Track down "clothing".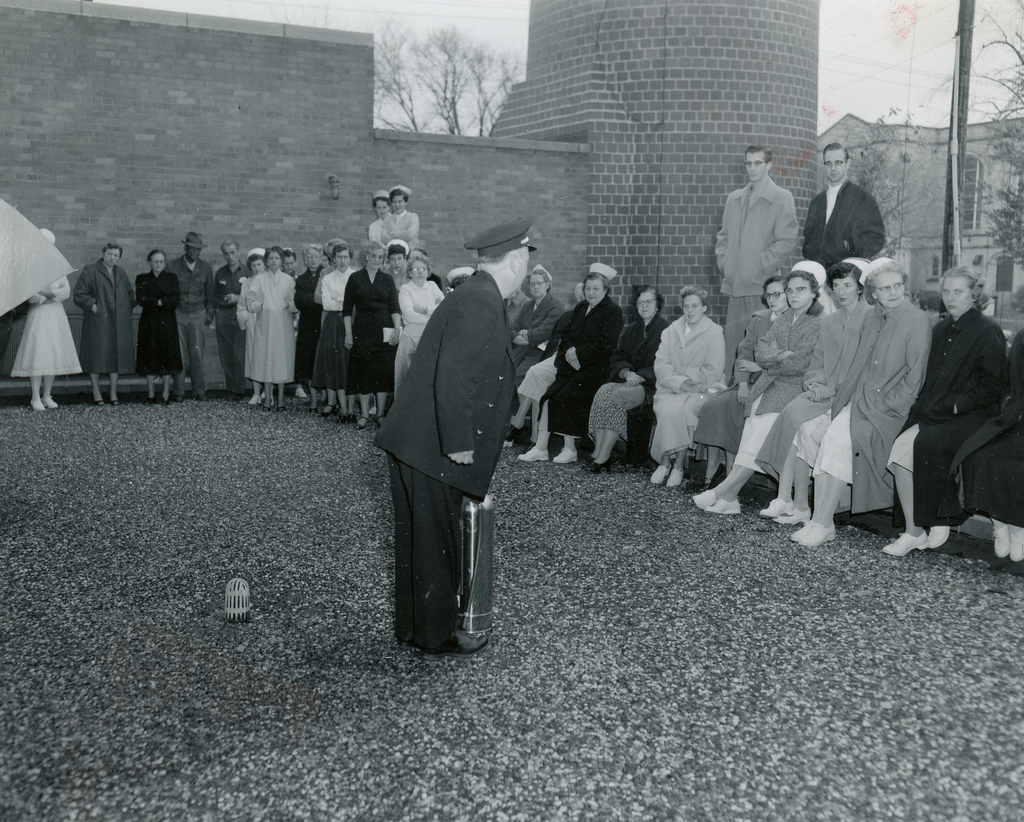
Tracked to l=805, t=184, r=881, b=287.
